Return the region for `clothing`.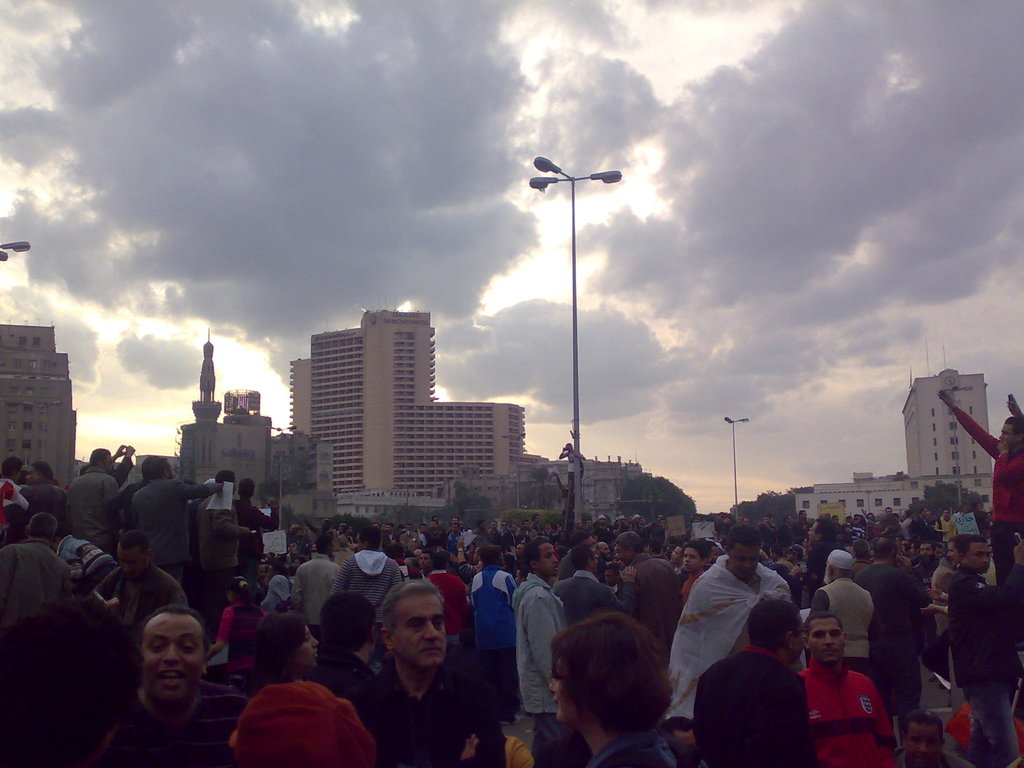
<box>631,551,681,637</box>.
